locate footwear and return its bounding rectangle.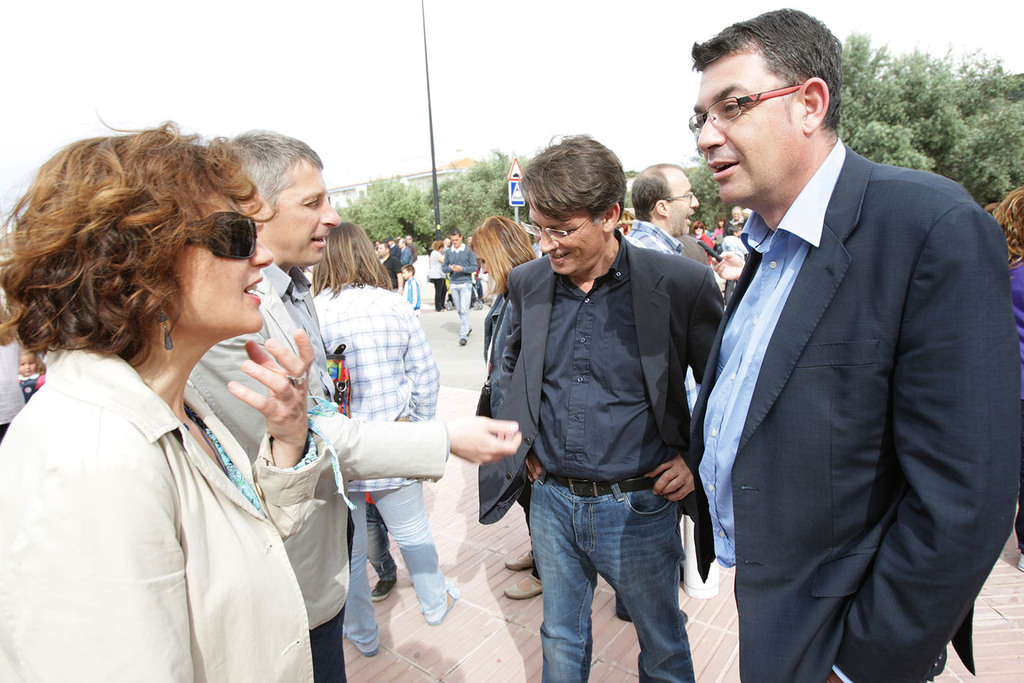
441, 581, 461, 619.
